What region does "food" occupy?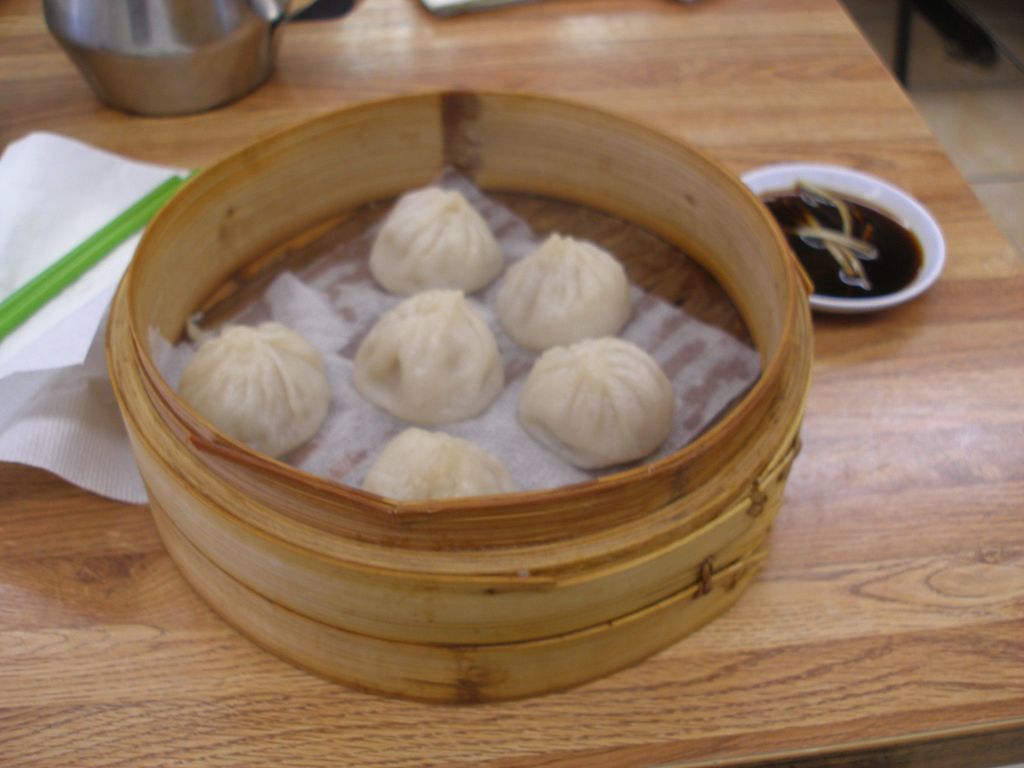
[x1=178, y1=324, x2=326, y2=456].
